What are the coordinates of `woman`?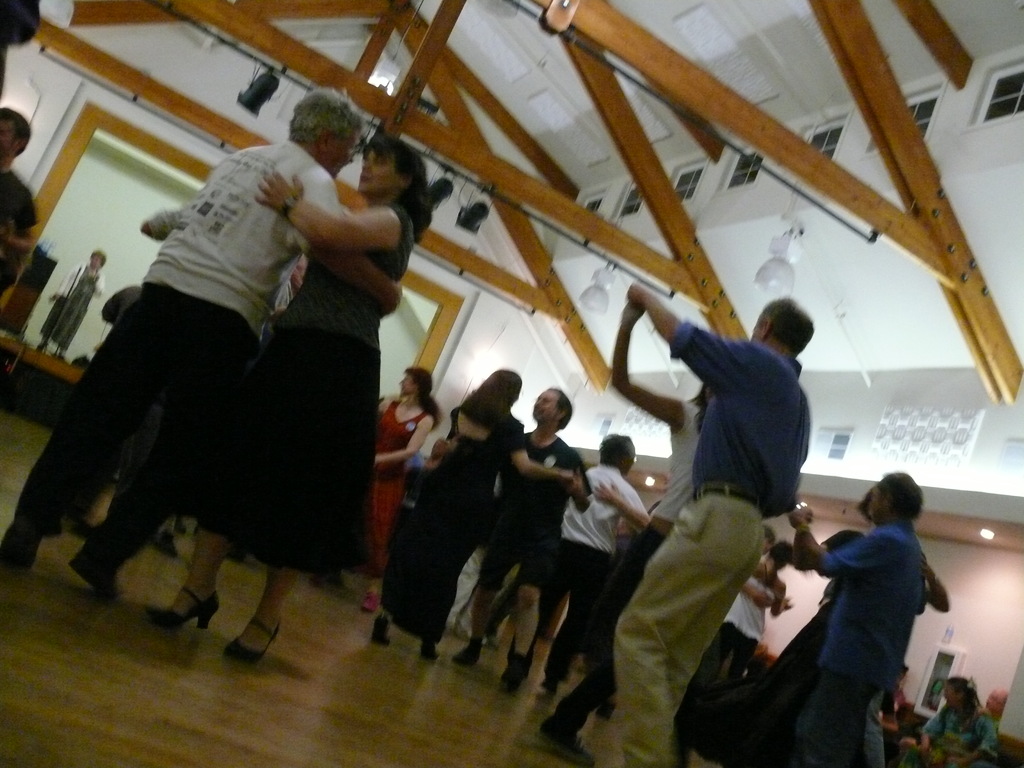
<box>700,537,794,685</box>.
